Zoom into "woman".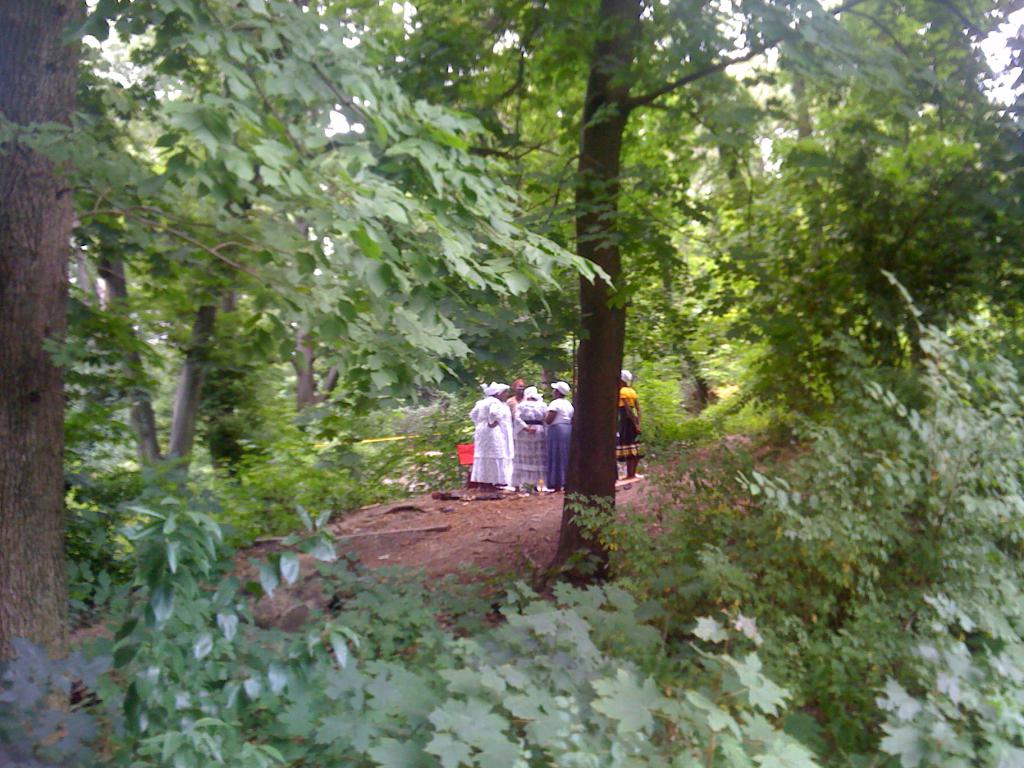
Zoom target: (453, 381, 525, 493).
